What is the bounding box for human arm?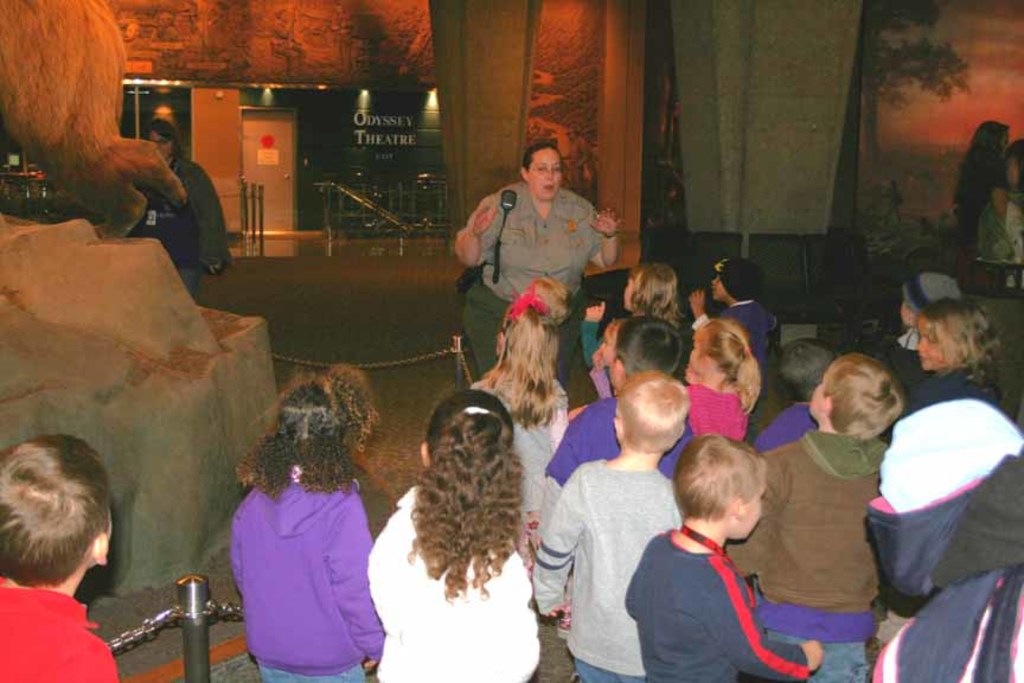
[left=529, top=466, right=582, bottom=617].
